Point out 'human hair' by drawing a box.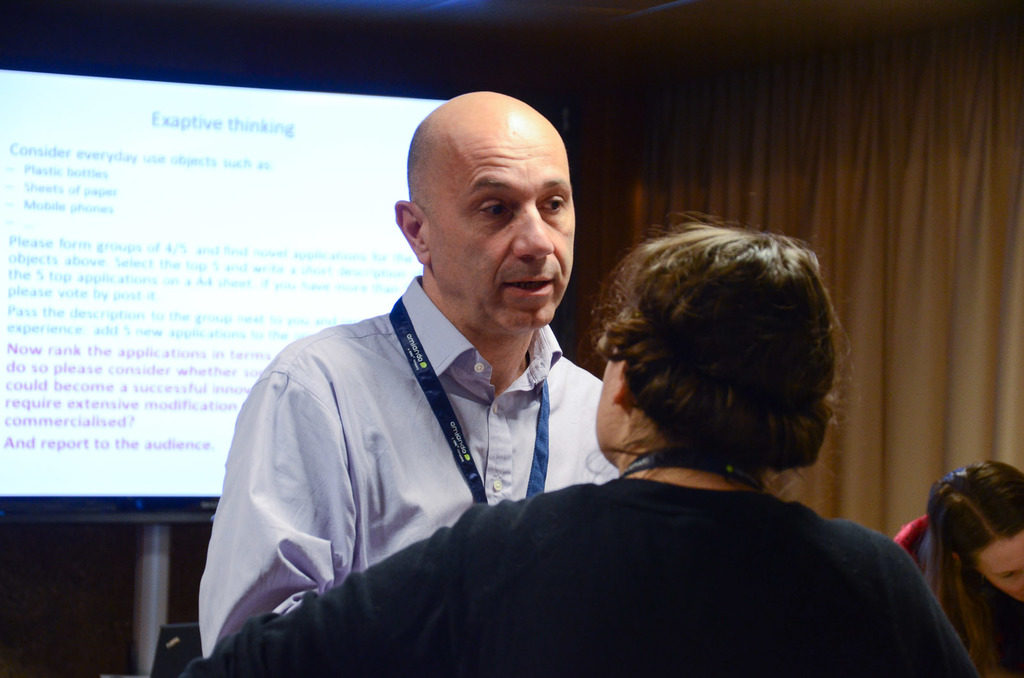
box=[929, 451, 1023, 677].
